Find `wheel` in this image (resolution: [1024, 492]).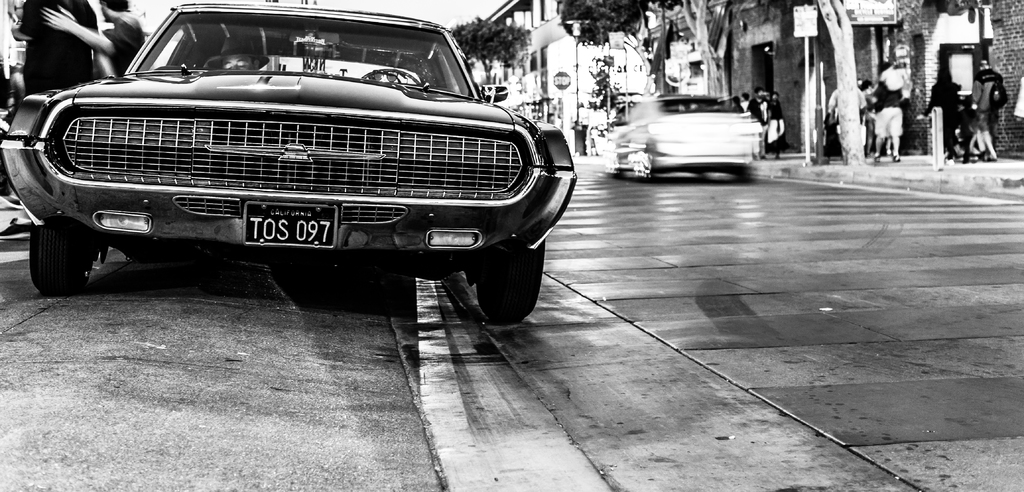
[26, 214, 104, 300].
